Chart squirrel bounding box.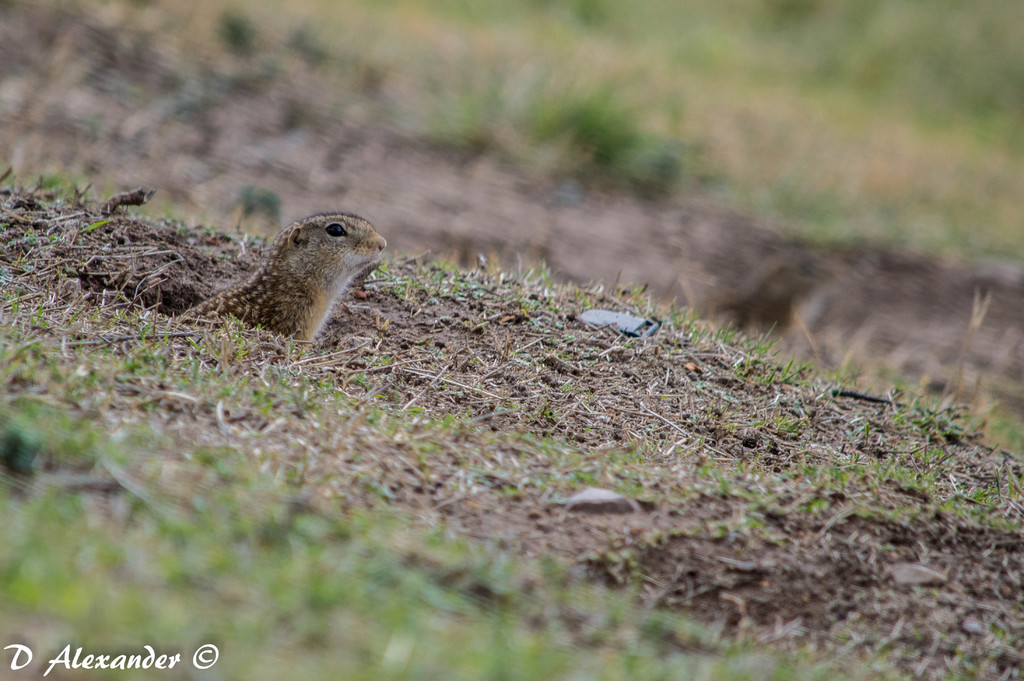
Charted: rect(171, 209, 388, 354).
